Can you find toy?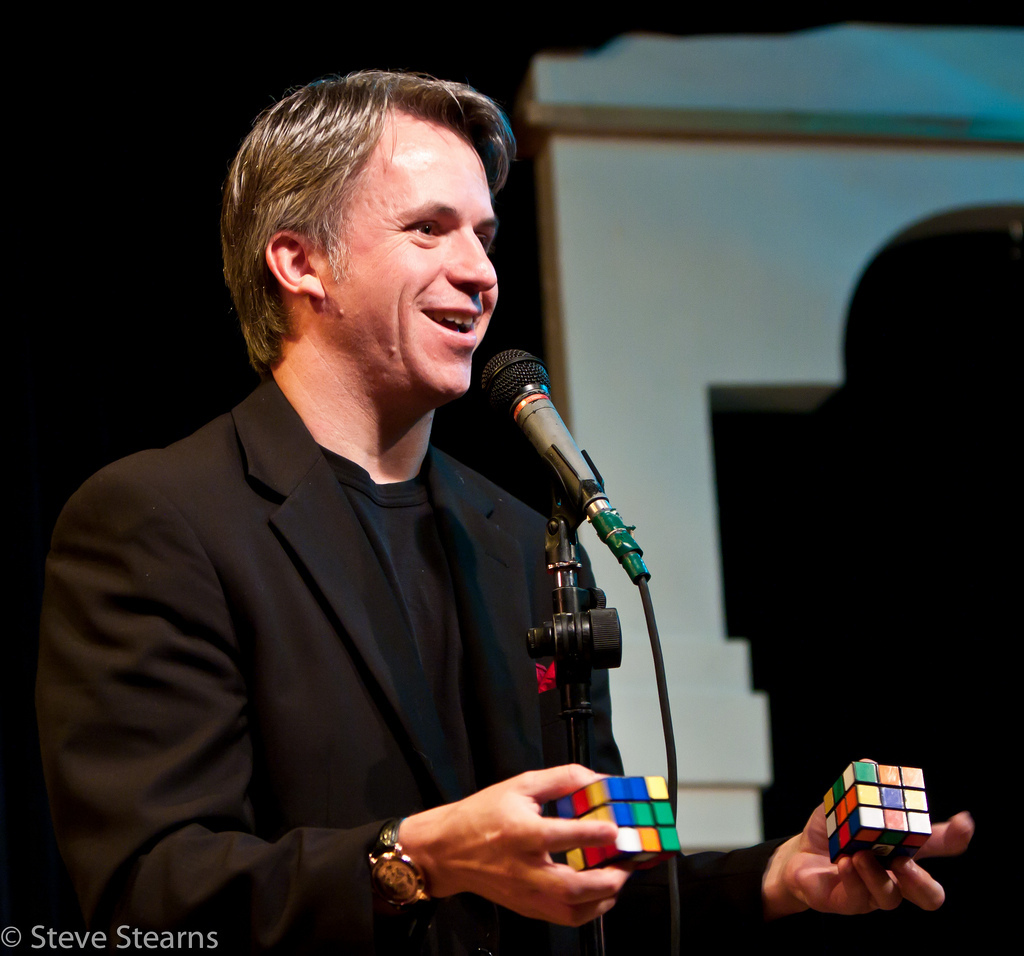
Yes, bounding box: rect(558, 776, 677, 869).
